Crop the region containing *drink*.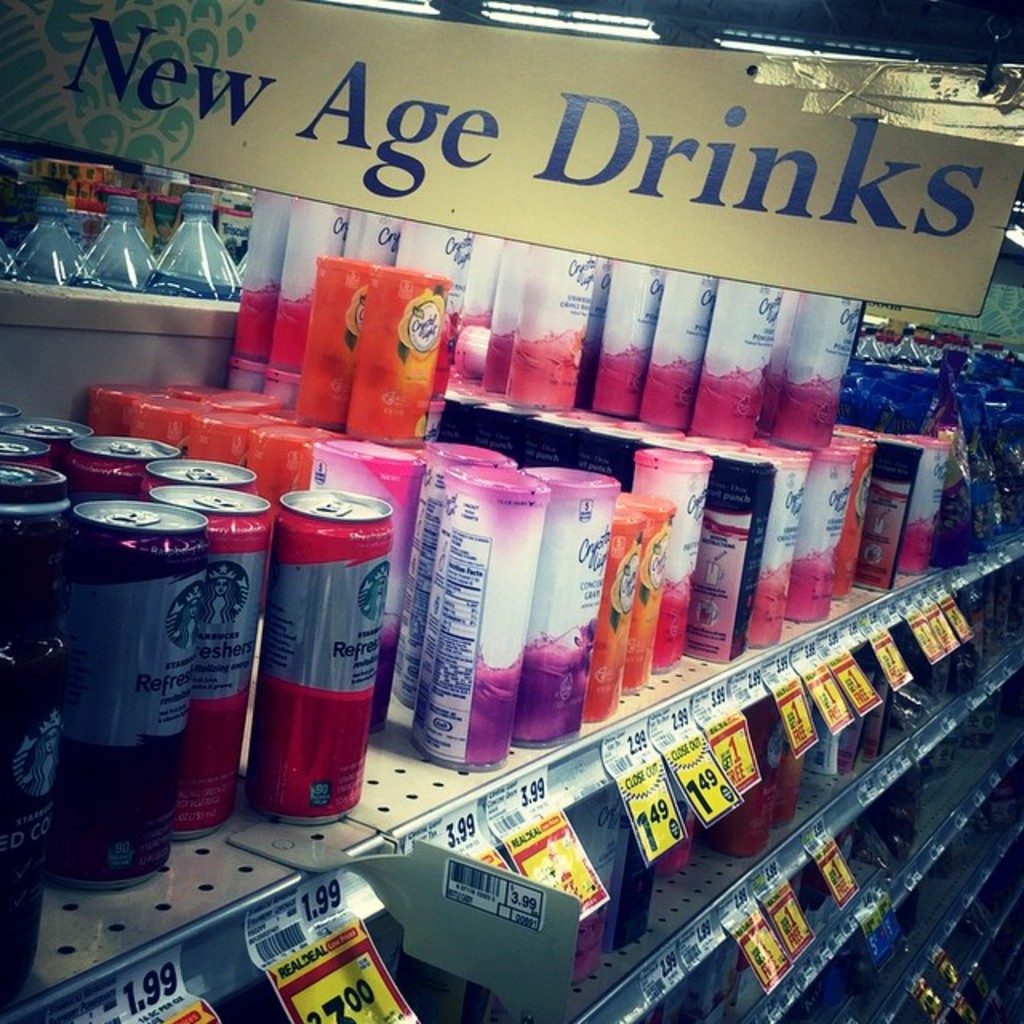
Crop region: select_region(317, 248, 459, 451).
